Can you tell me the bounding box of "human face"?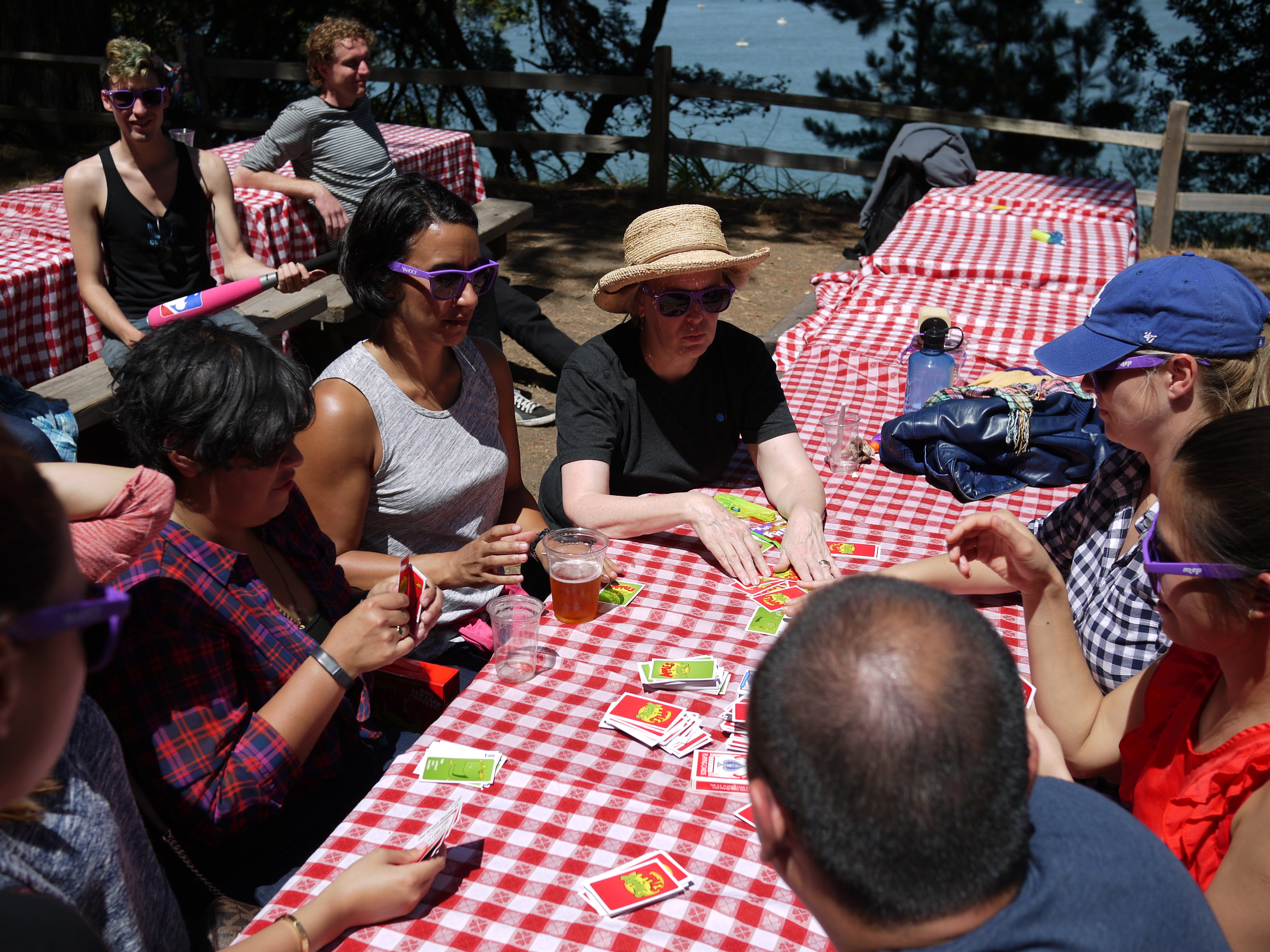
{"x1": 62, "y1": 136, "x2": 96, "y2": 165}.
